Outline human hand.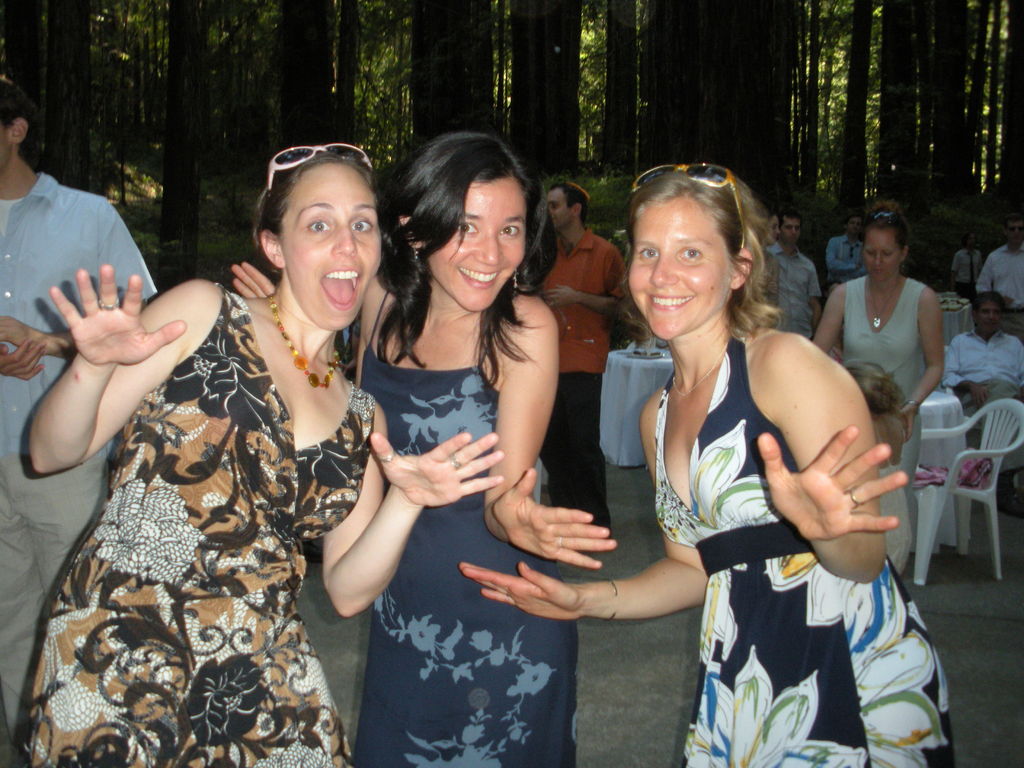
Outline: Rect(0, 338, 45, 381).
